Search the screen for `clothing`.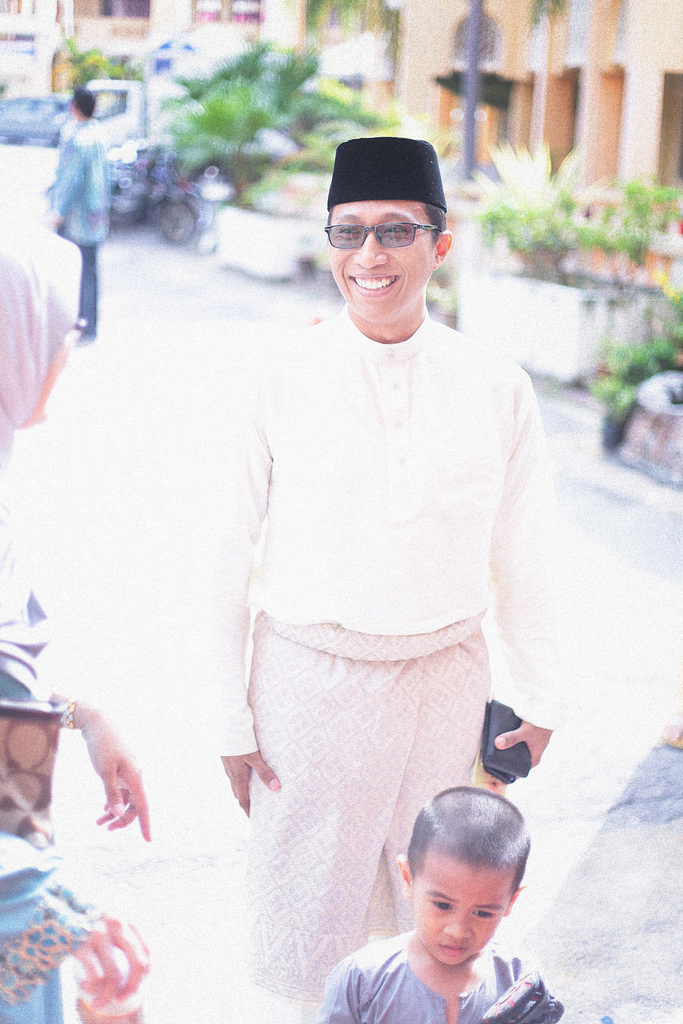
Found at [0, 242, 99, 1023].
